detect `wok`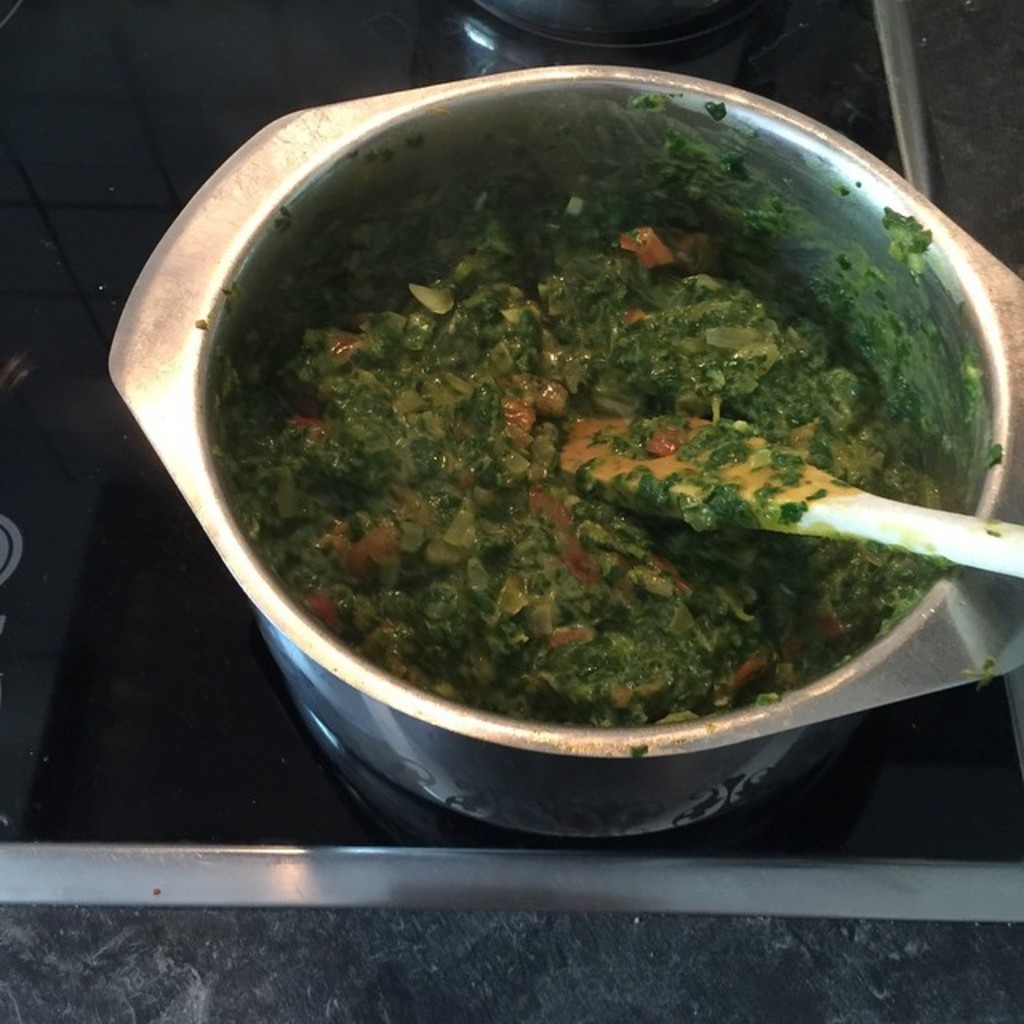
[157, 0, 979, 850]
